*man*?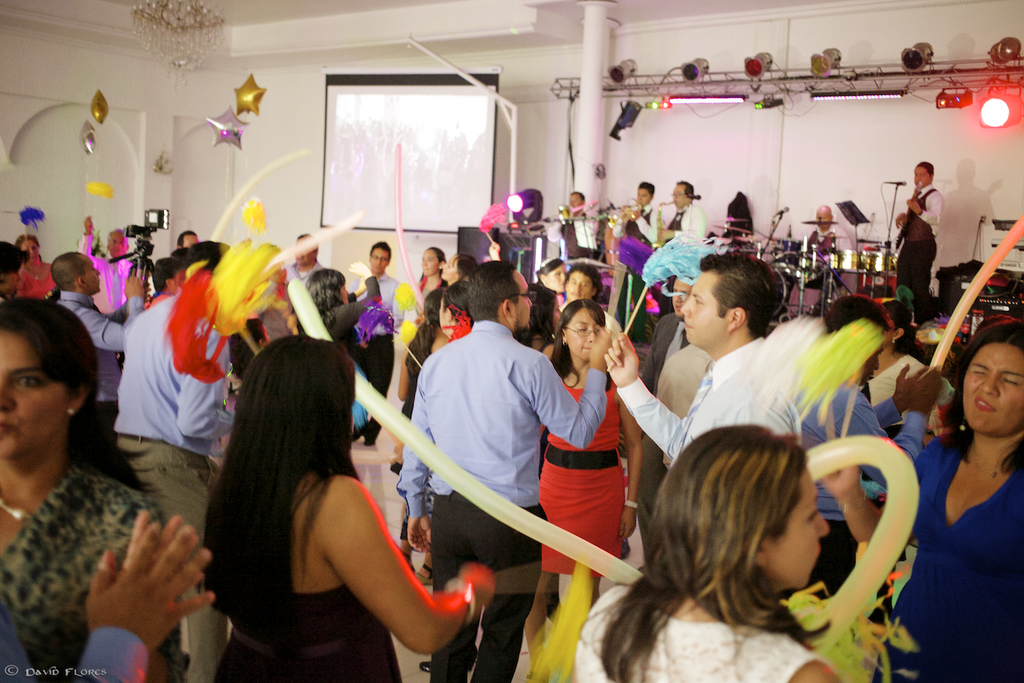
<region>884, 159, 943, 304</region>
